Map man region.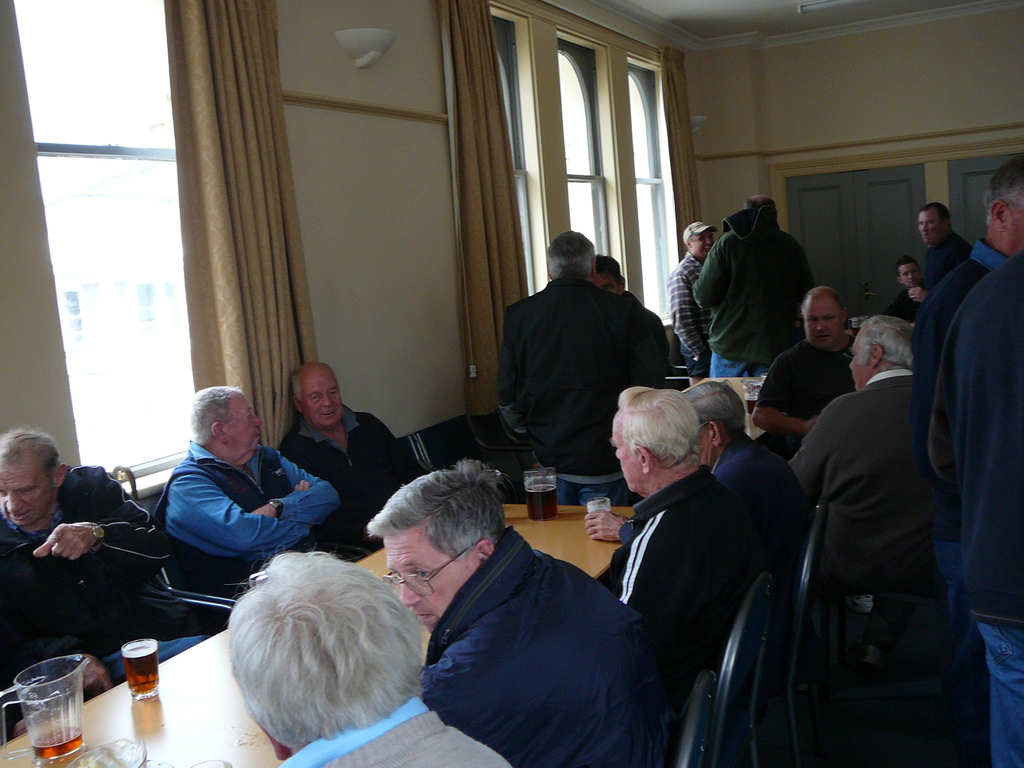
Mapped to box(591, 249, 672, 368).
